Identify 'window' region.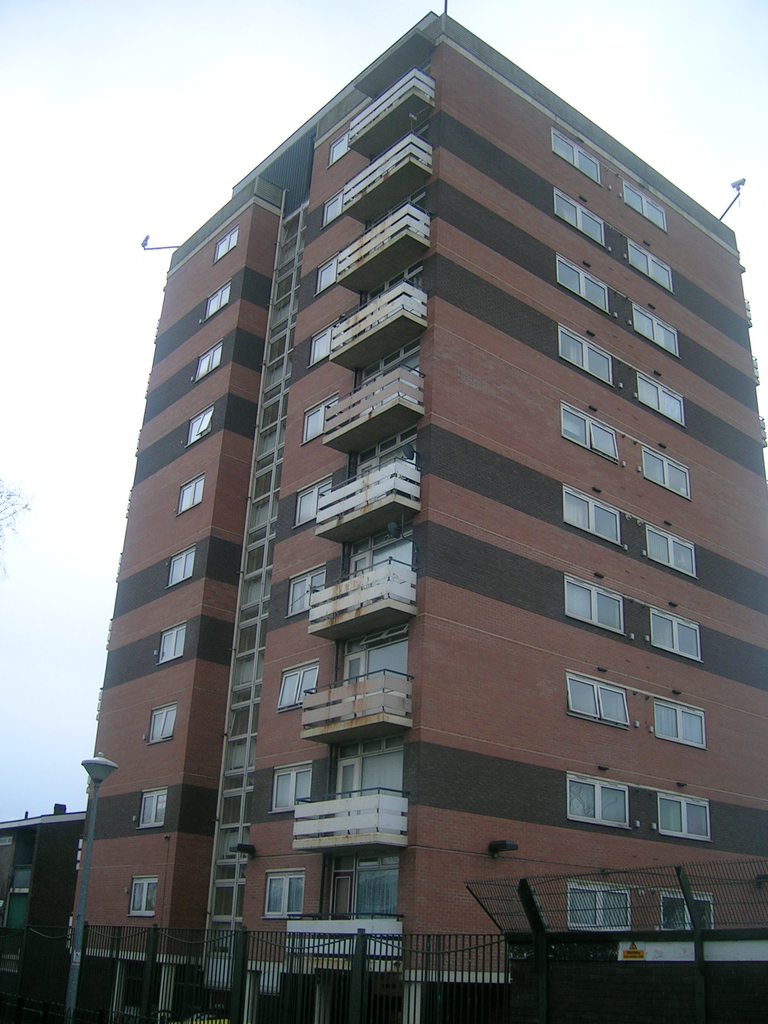
Region: [x1=147, y1=710, x2=175, y2=743].
